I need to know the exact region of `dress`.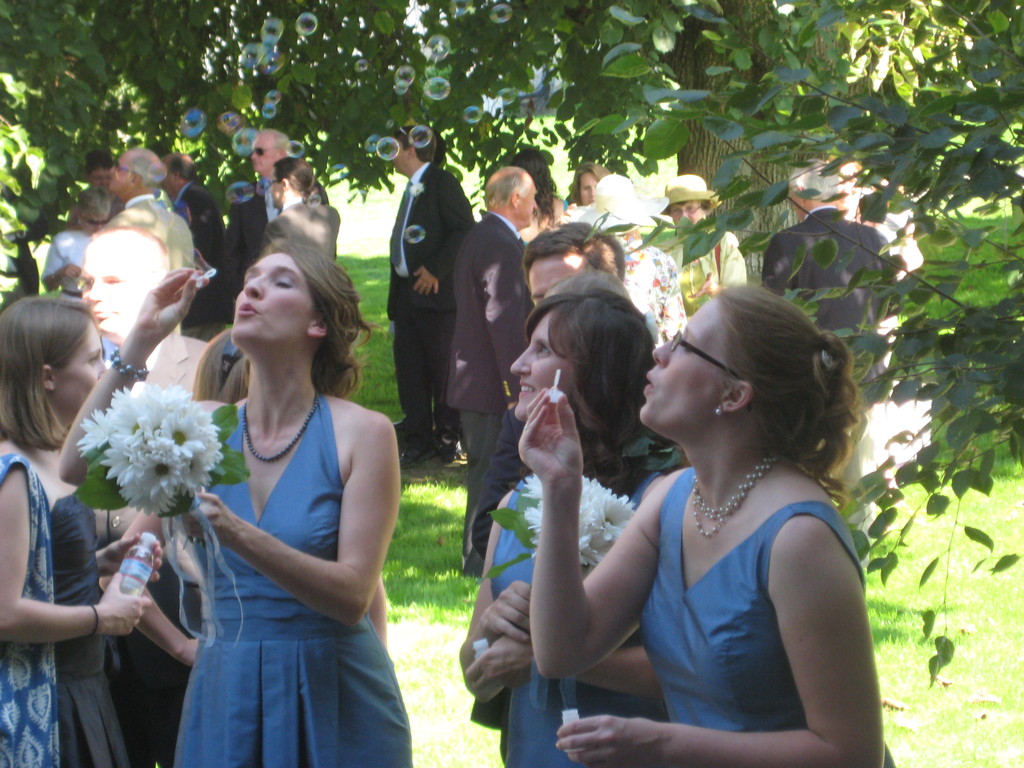
Region: [639,465,896,767].
